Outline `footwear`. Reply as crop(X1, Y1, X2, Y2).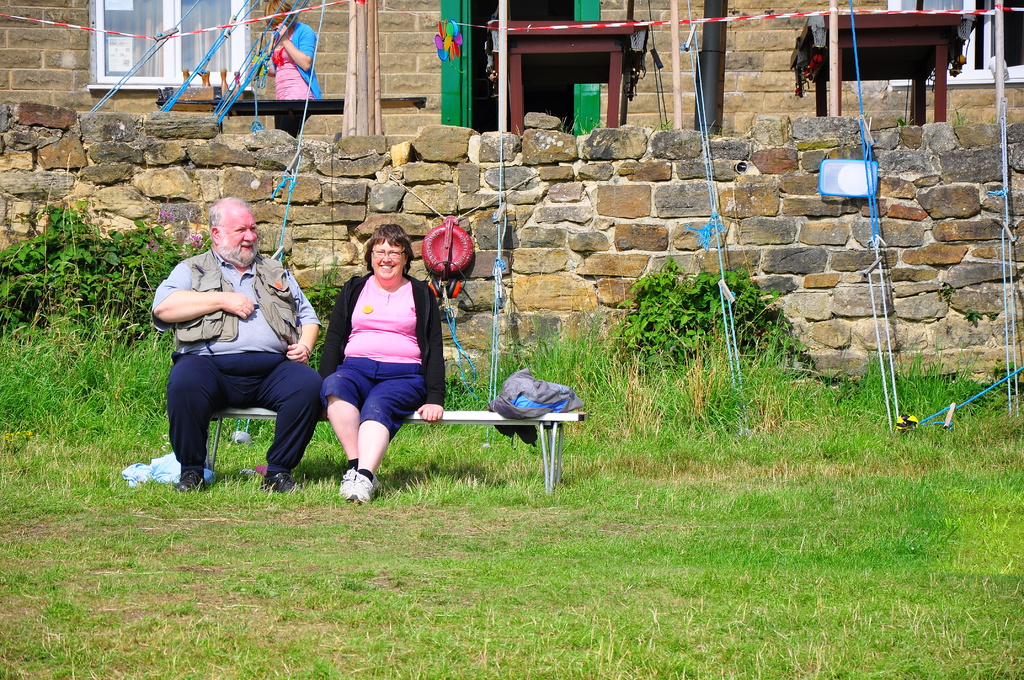
crop(177, 471, 204, 490).
